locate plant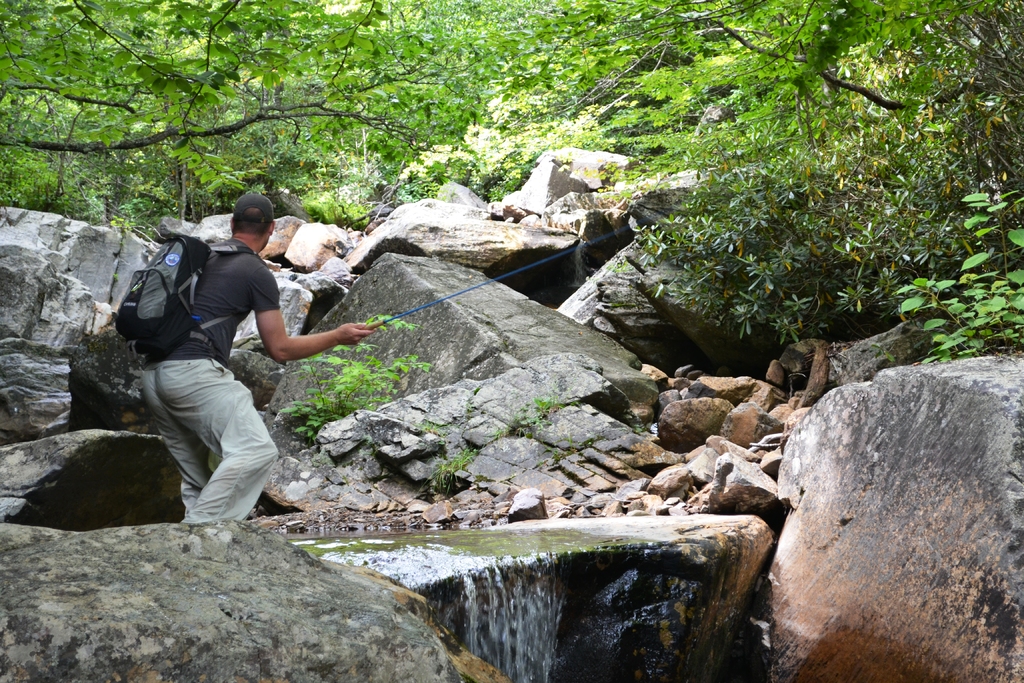
pyautogui.locateOnScreen(504, 392, 557, 437)
